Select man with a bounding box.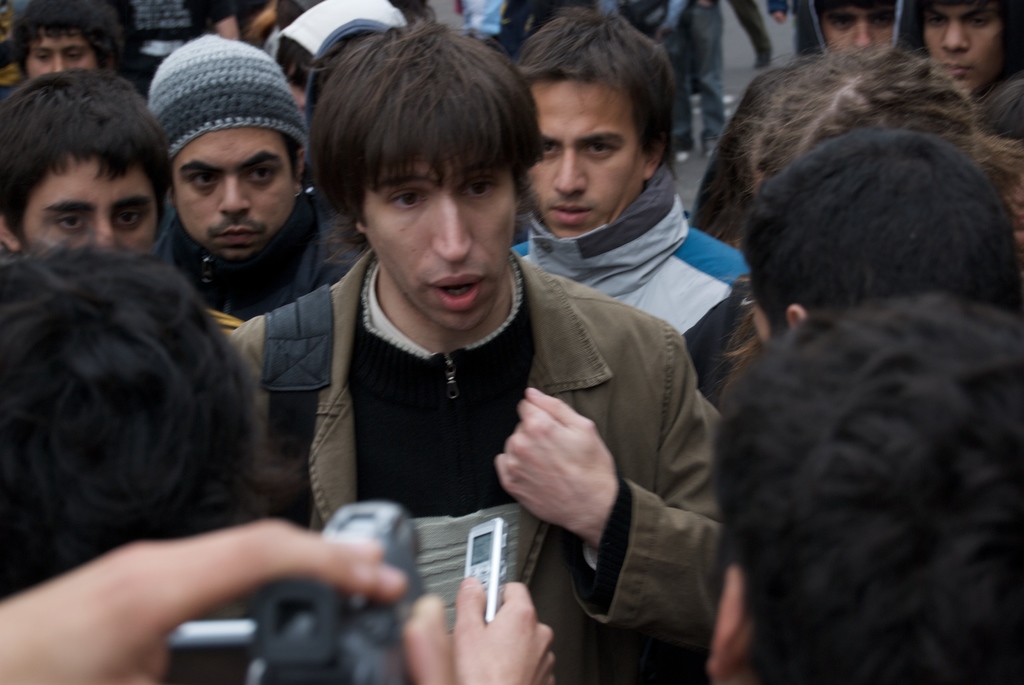
730/134/1023/341.
